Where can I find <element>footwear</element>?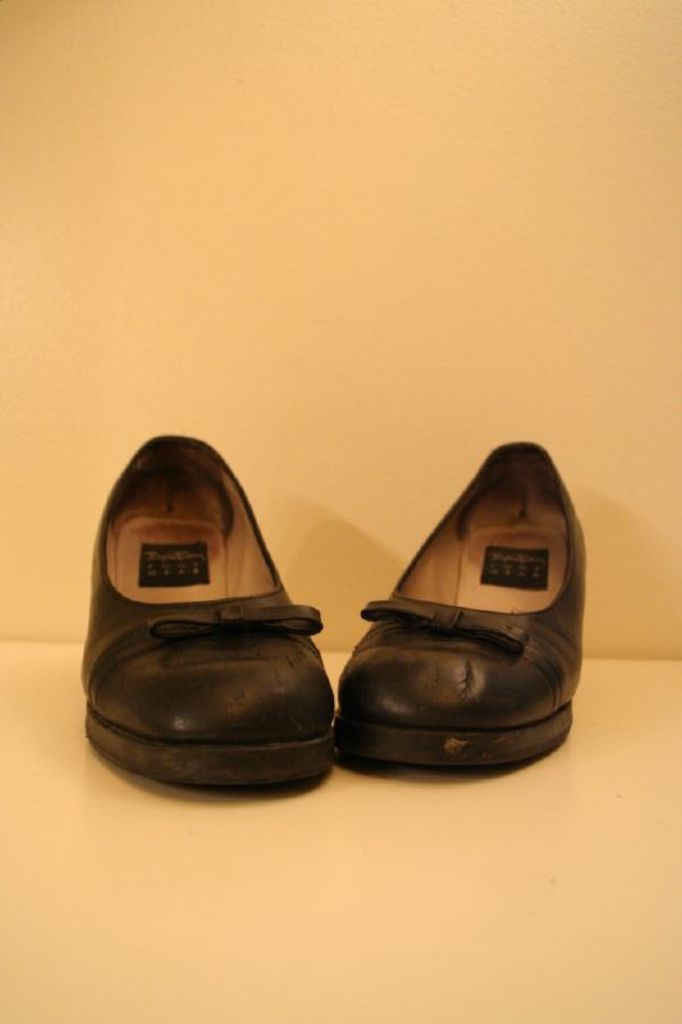
You can find it at locate(333, 440, 586, 777).
